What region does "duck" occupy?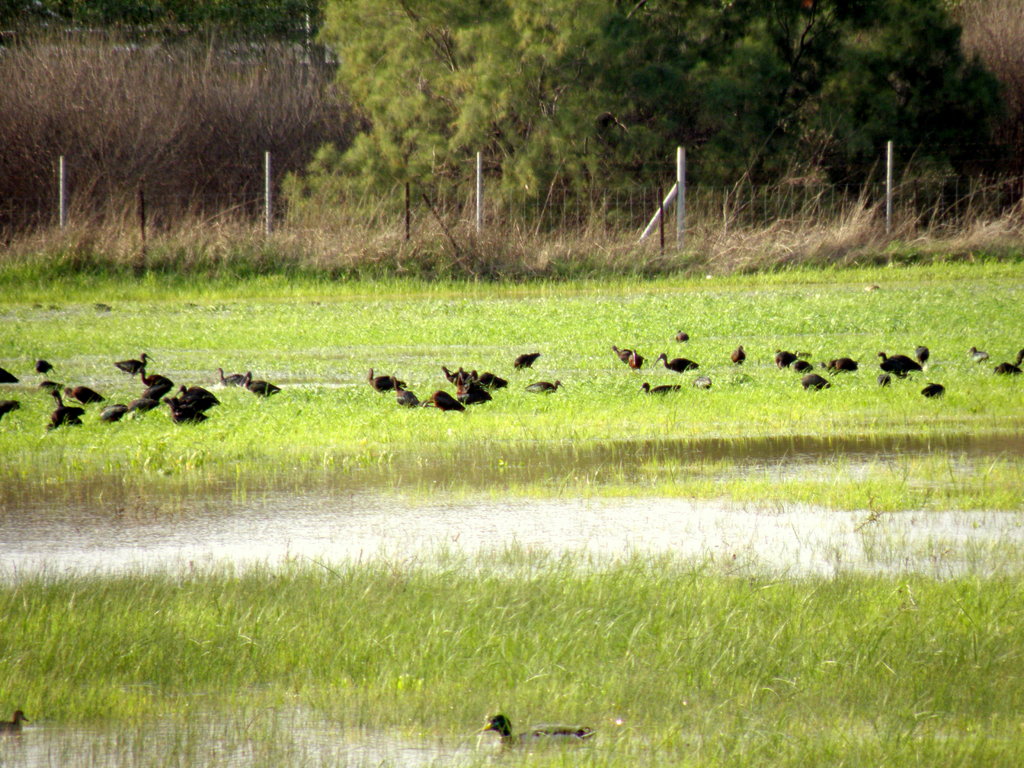
(62,381,99,410).
